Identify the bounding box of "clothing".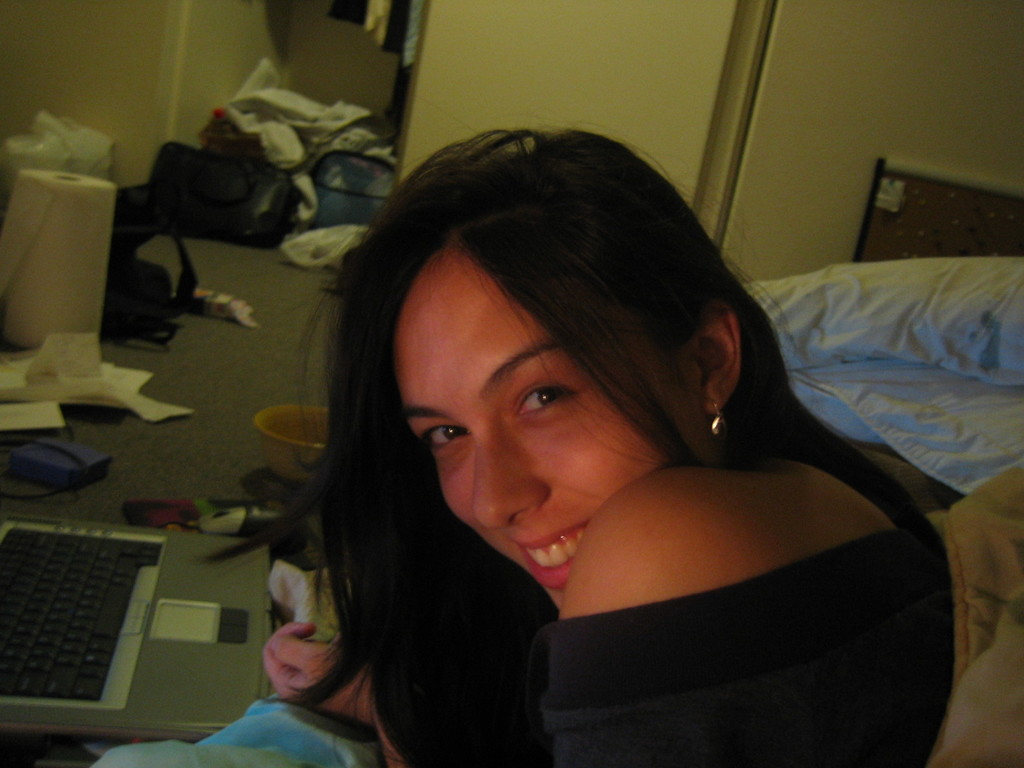
Rect(481, 357, 966, 746).
